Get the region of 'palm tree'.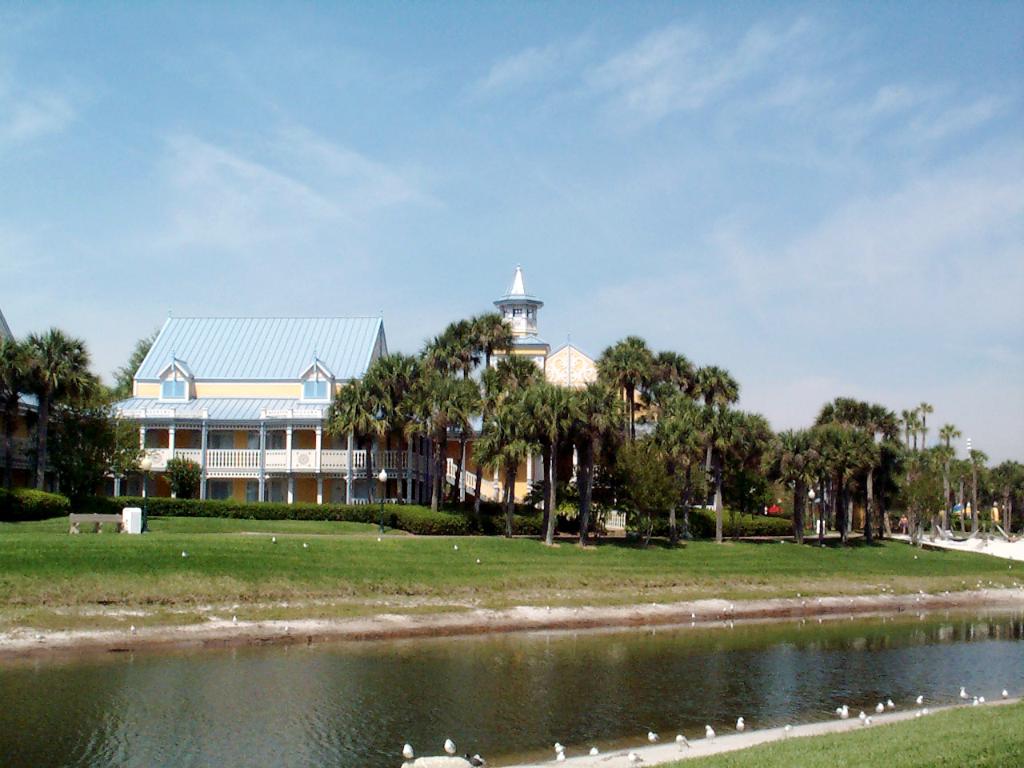
876/452/938/518.
